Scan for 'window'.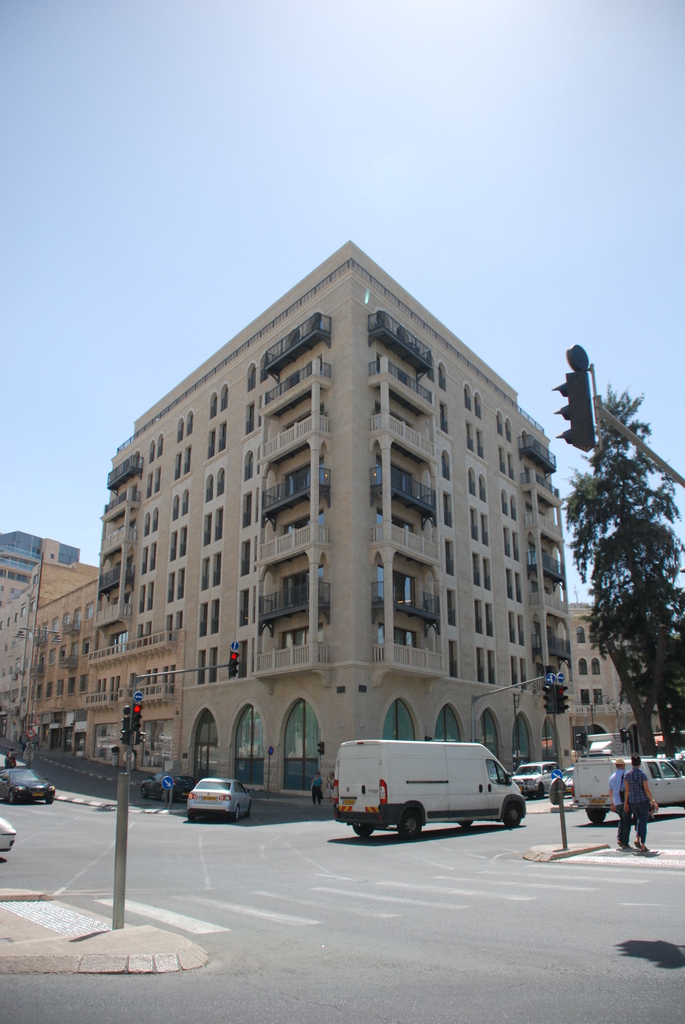
Scan result: pyautogui.locateOnScreen(136, 621, 143, 648).
